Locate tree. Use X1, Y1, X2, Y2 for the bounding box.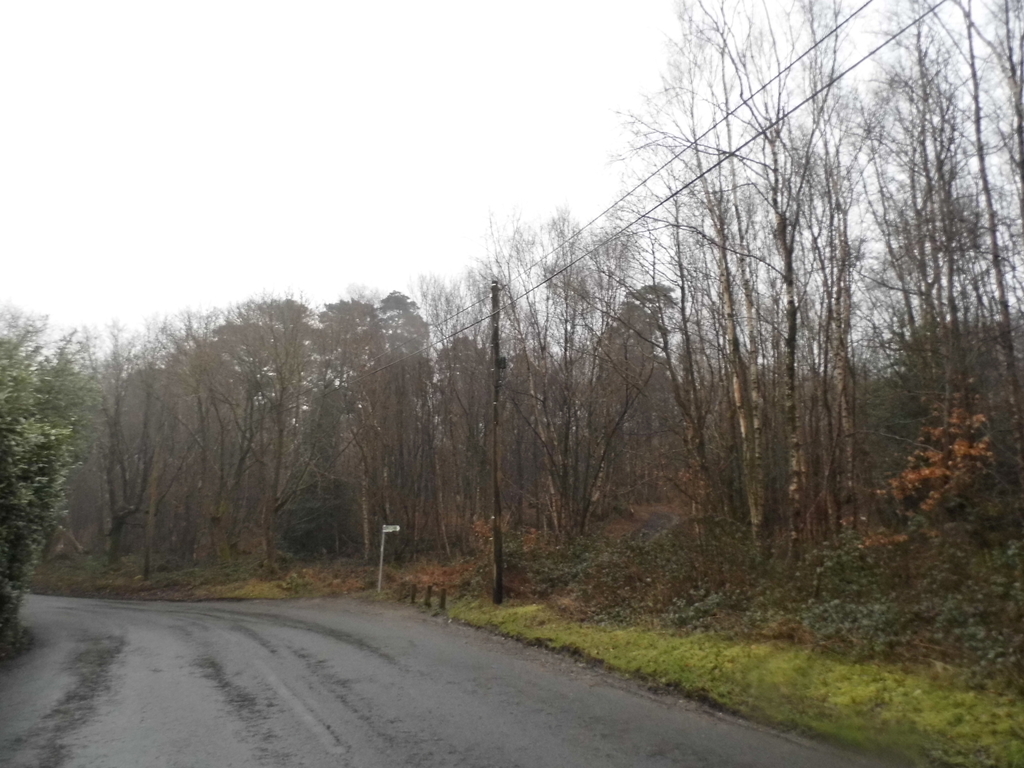
614, 2, 782, 541.
